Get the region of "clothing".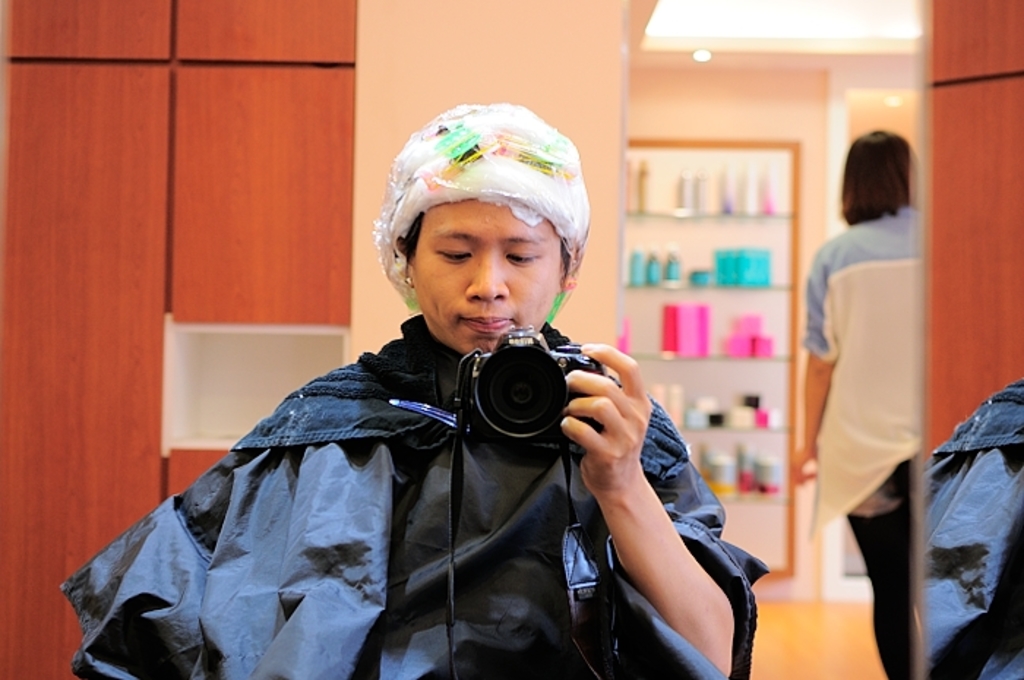
<box>61,306,778,679</box>.
